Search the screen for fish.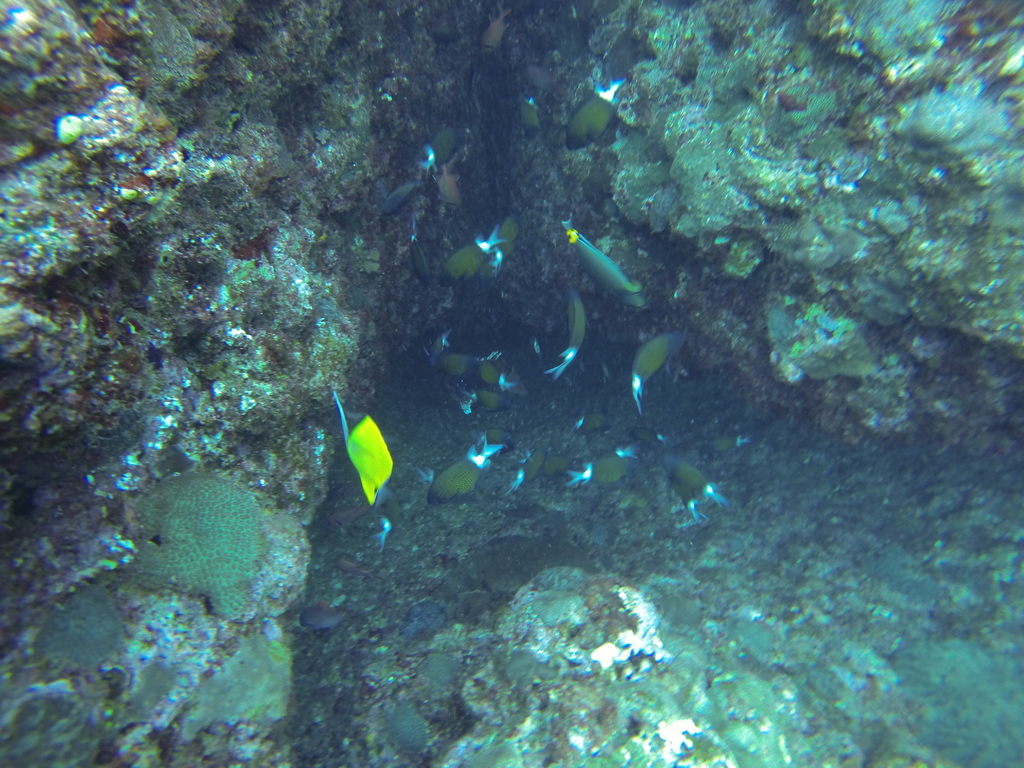
Found at [x1=338, y1=397, x2=394, y2=501].
